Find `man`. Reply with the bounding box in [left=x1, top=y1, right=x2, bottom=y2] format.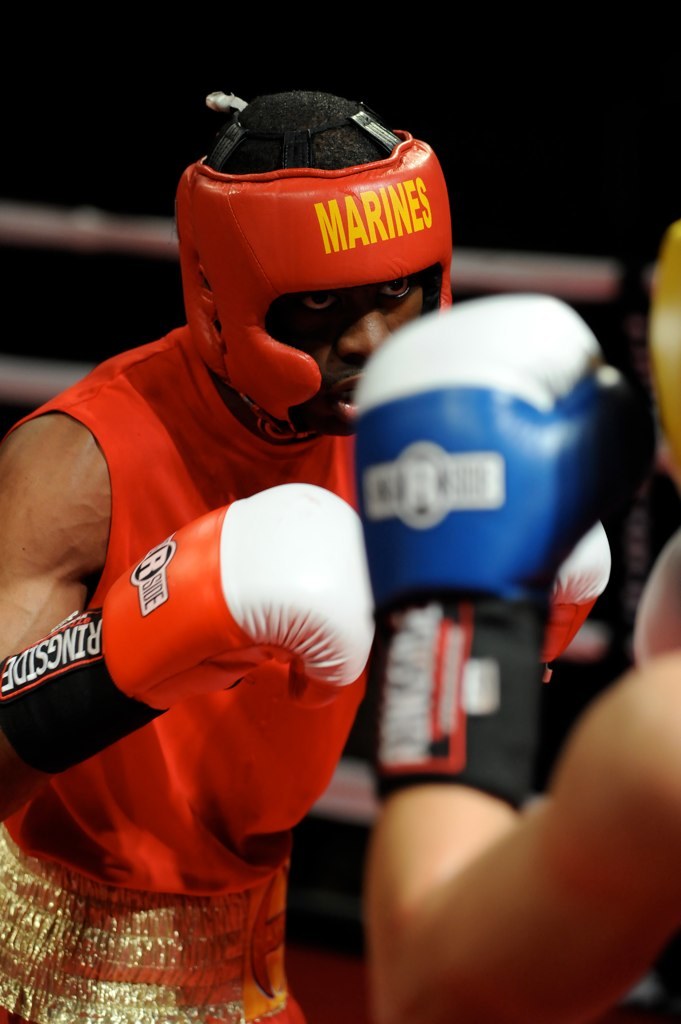
[left=1, top=109, right=432, bottom=1017].
